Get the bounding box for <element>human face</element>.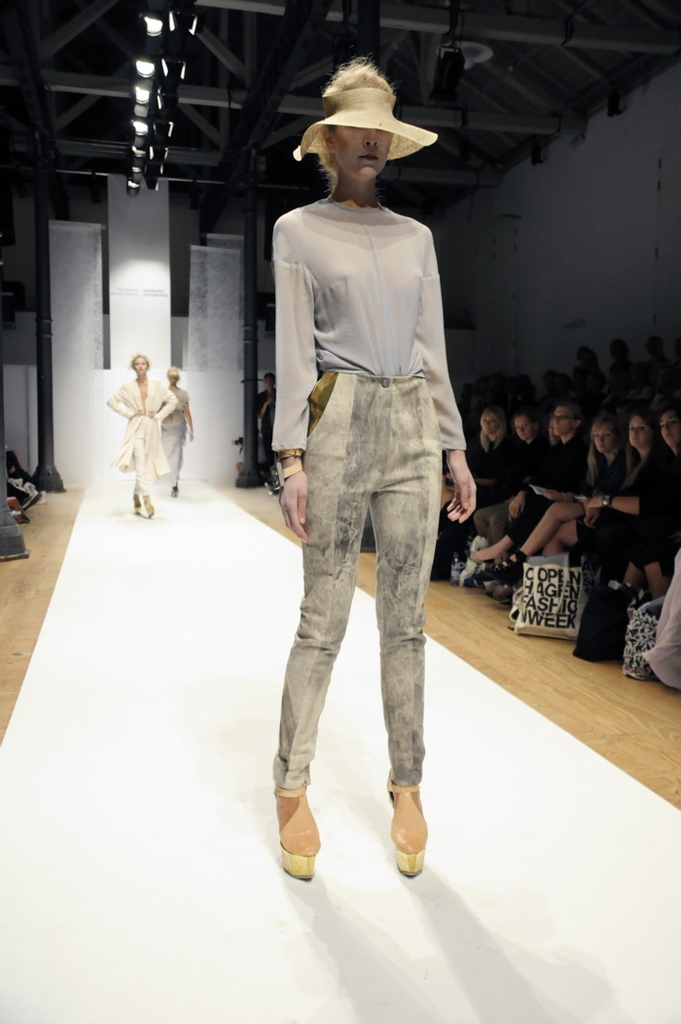
[x1=552, y1=404, x2=571, y2=434].
